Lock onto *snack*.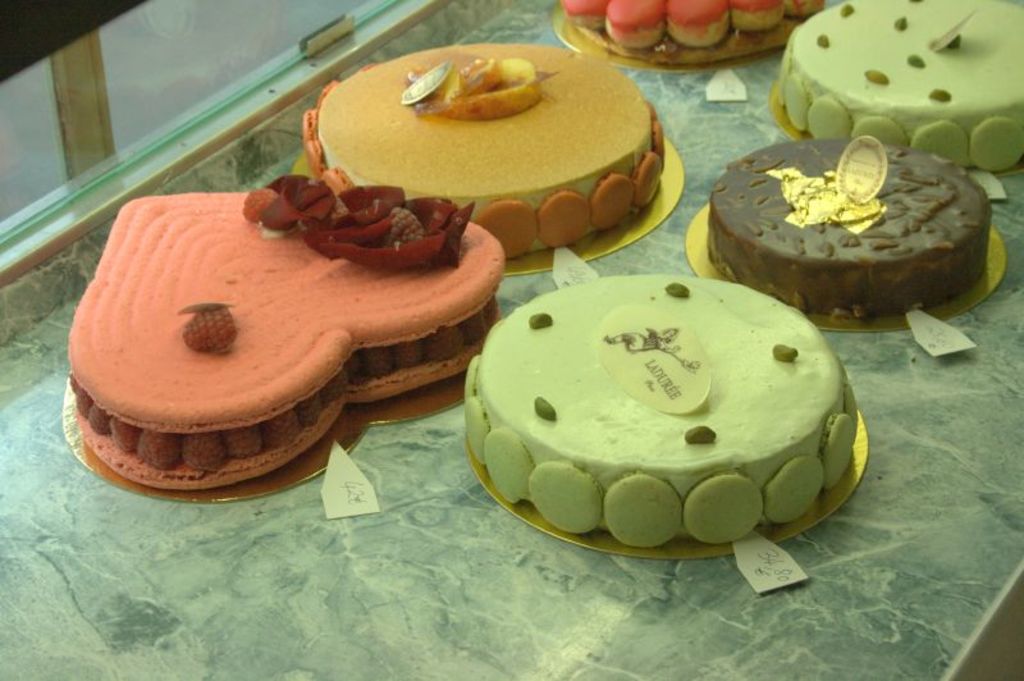
Locked: box(557, 0, 826, 54).
